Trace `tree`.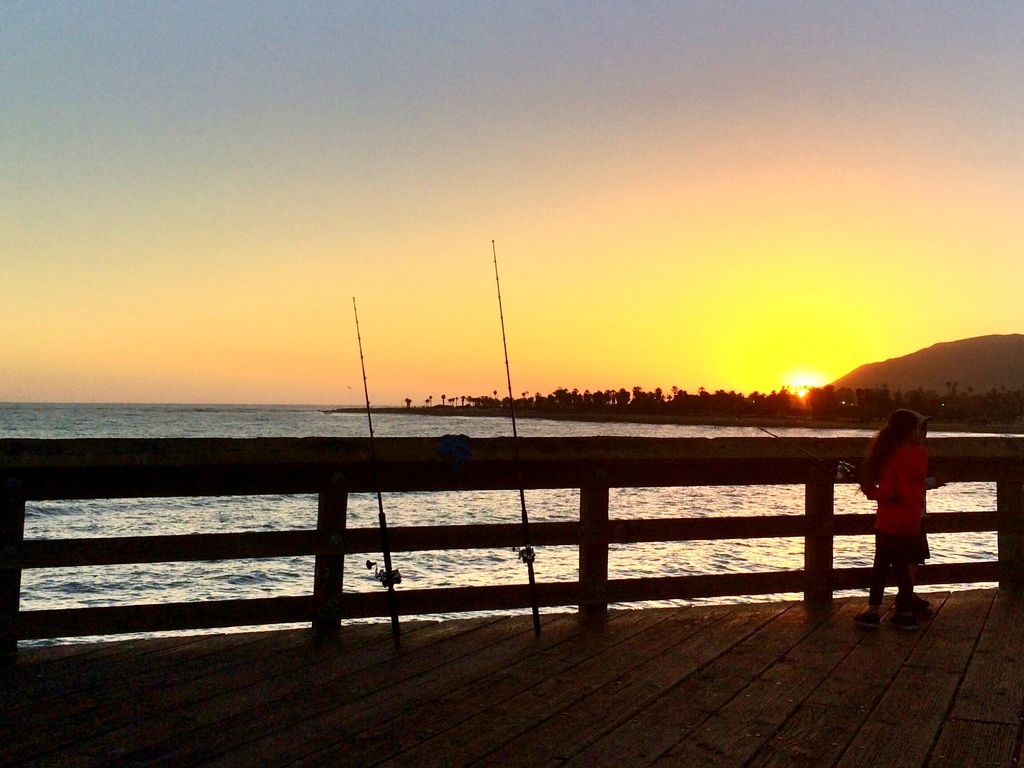
Traced to l=403, t=399, r=412, b=414.
